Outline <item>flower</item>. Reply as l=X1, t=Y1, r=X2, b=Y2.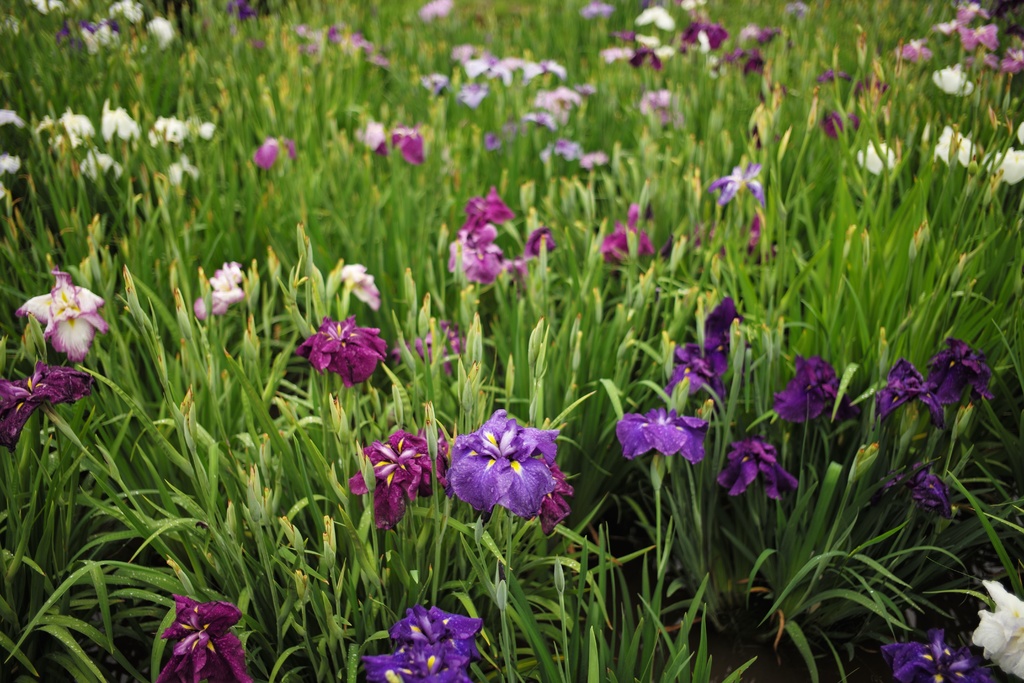
l=734, t=44, r=767, b=78.
